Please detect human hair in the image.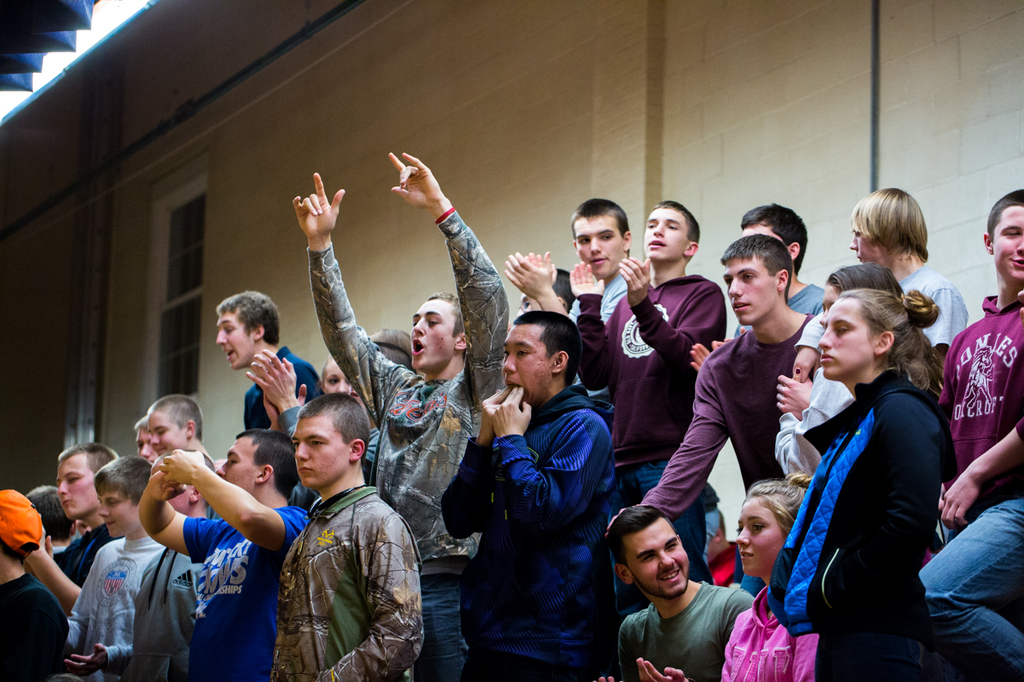
718:234:794:304.
